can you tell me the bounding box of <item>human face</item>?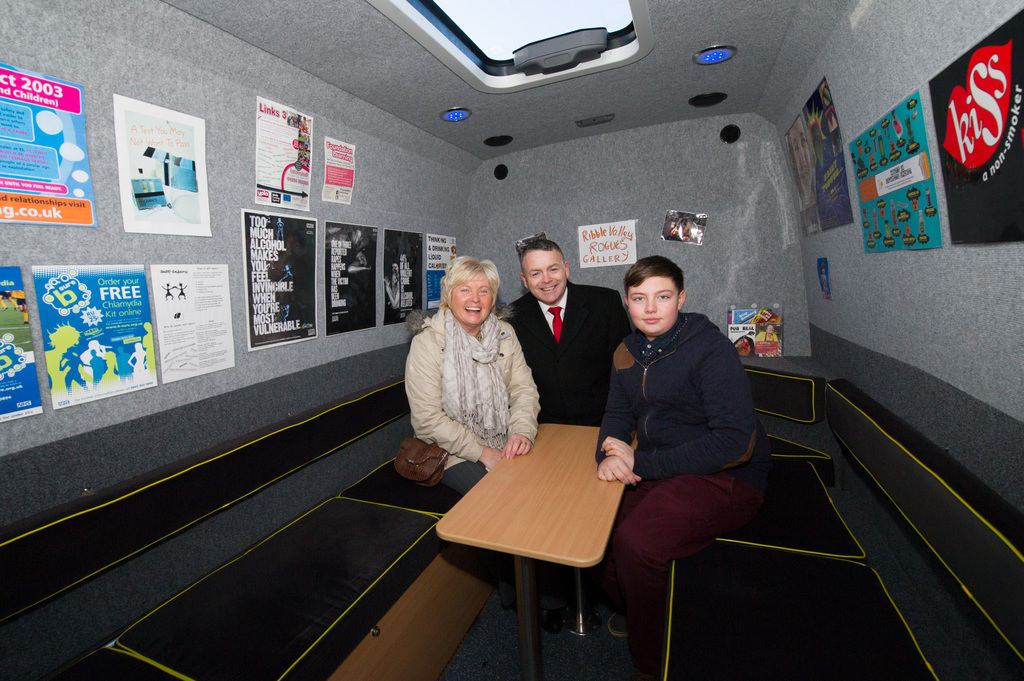
select_region(449, 277, 496, 326).
